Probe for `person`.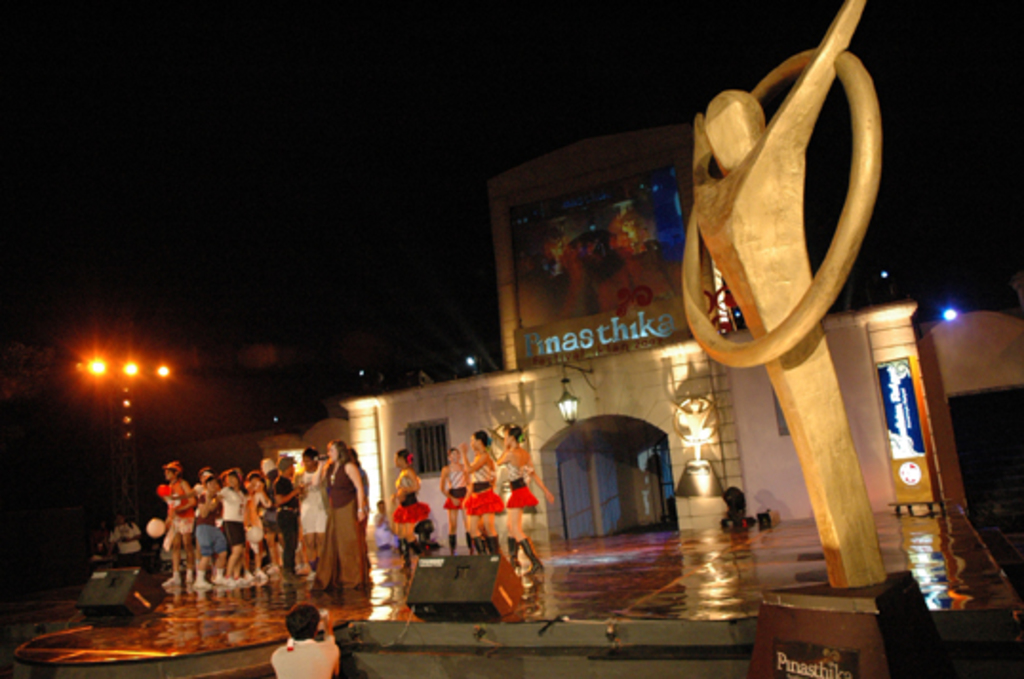
Probe result: [297,447,329,574].
